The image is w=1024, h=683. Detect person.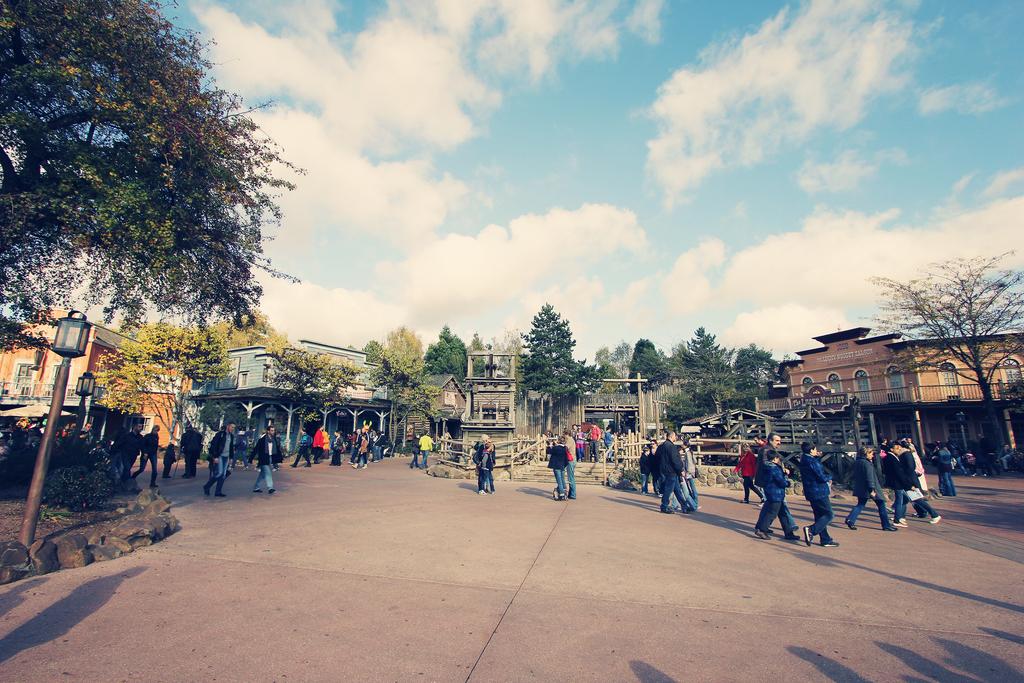
Detection: Rect(576, 425, 586, 461).
